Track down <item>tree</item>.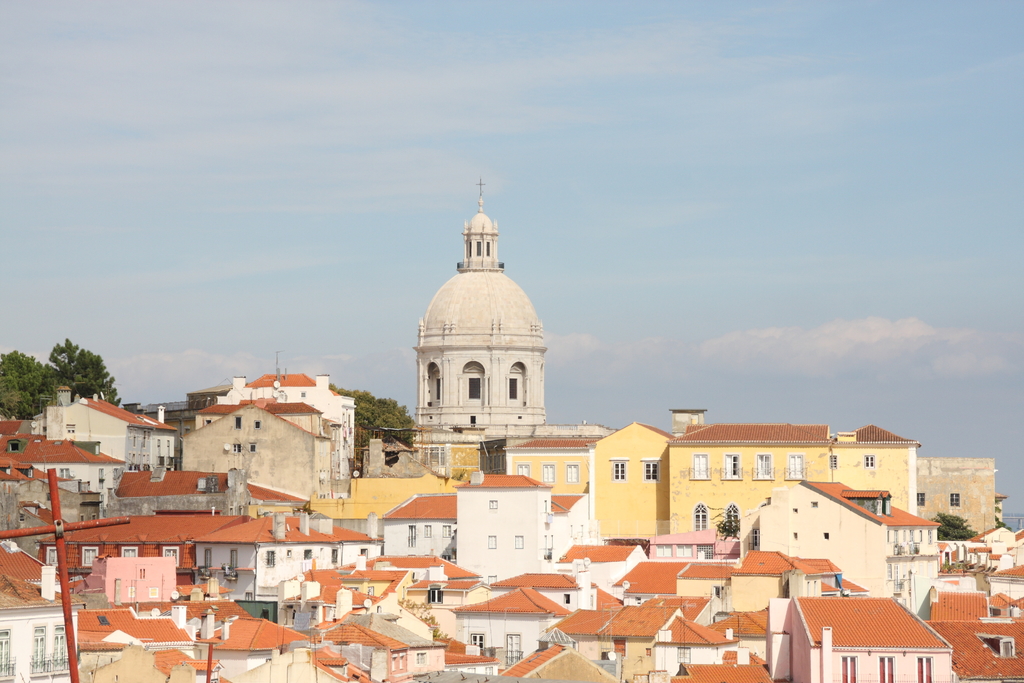
Tracked to 929/512/975/537.
